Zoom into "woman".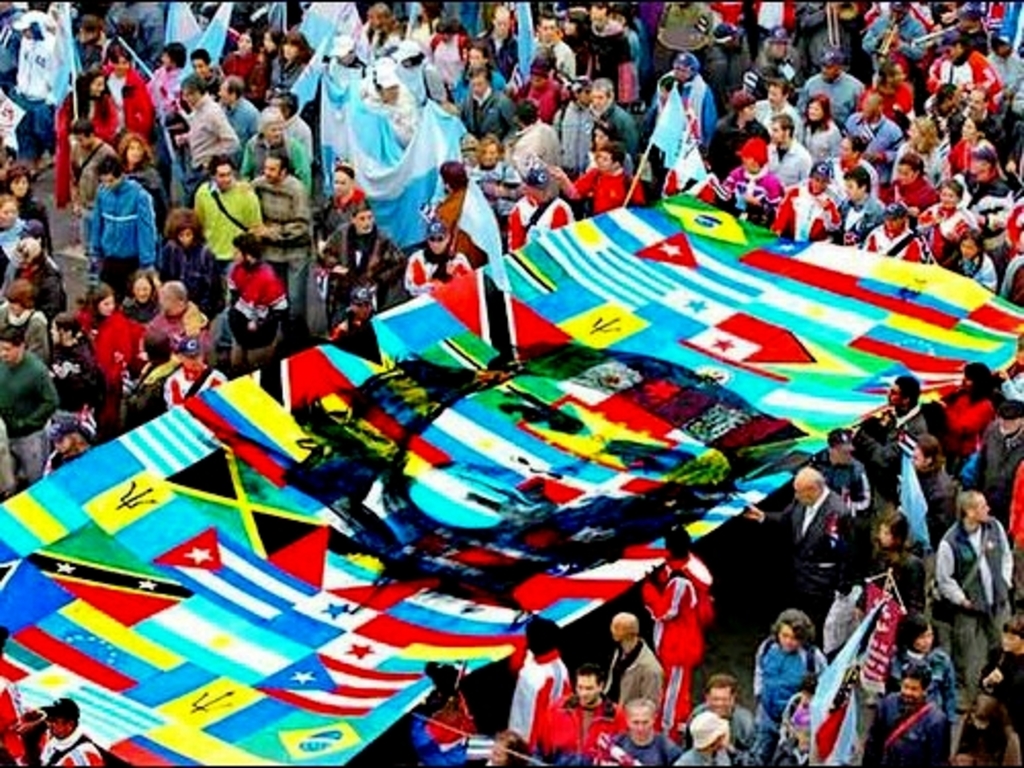
Zoom target: (115, 129, 164, 223).
